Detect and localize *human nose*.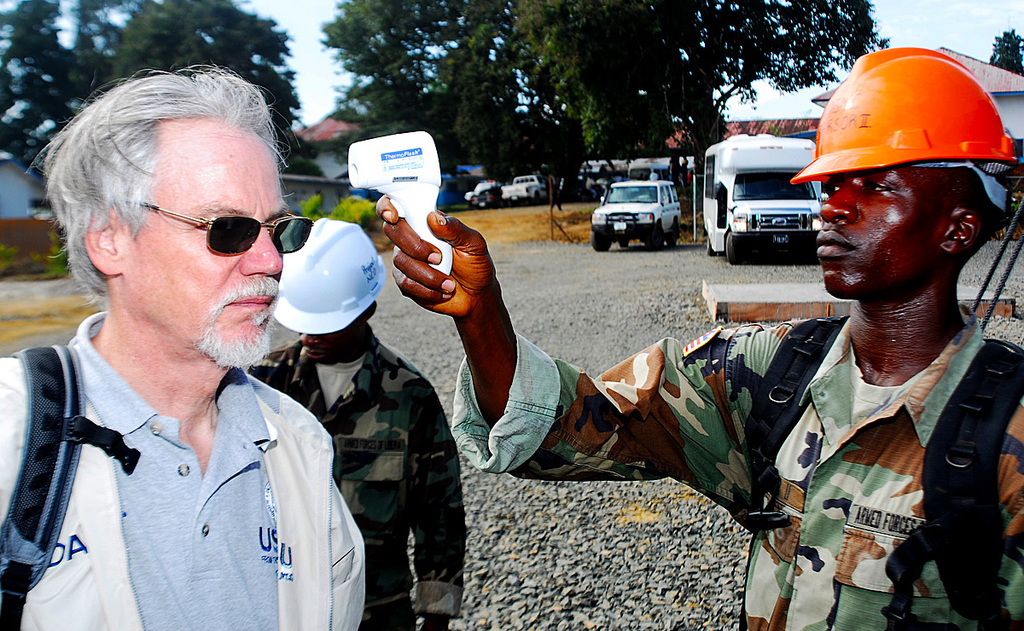
Localized at <region>299, 335, 326, 350</region>.
